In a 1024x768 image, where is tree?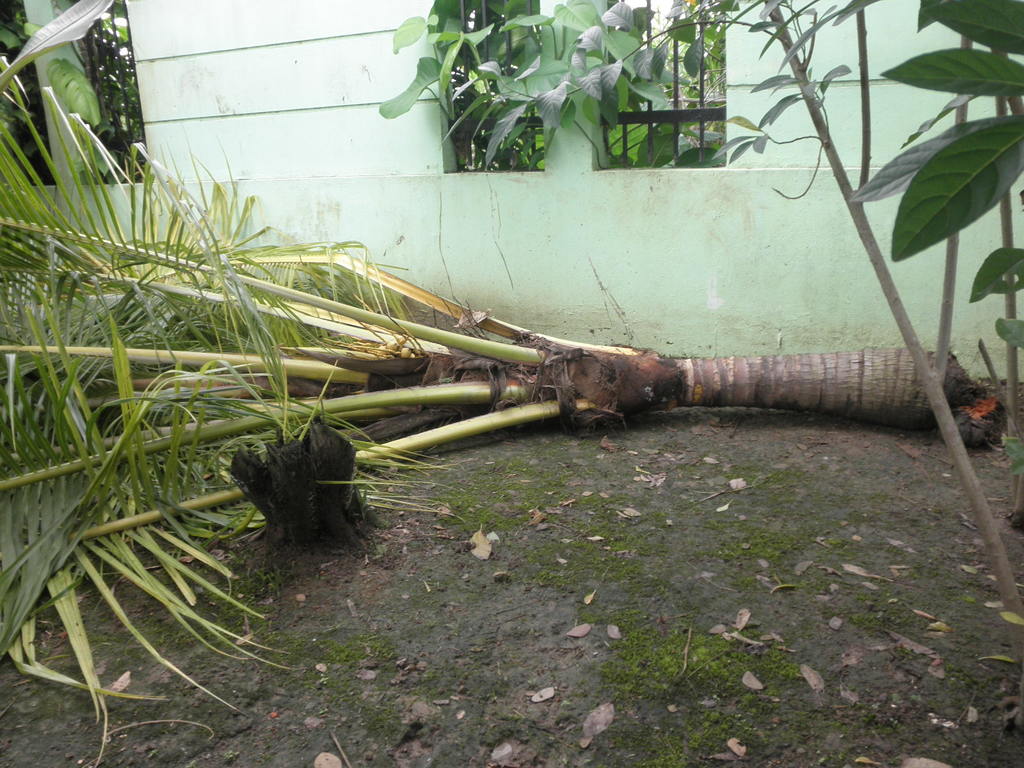
0 50 1009 767.
